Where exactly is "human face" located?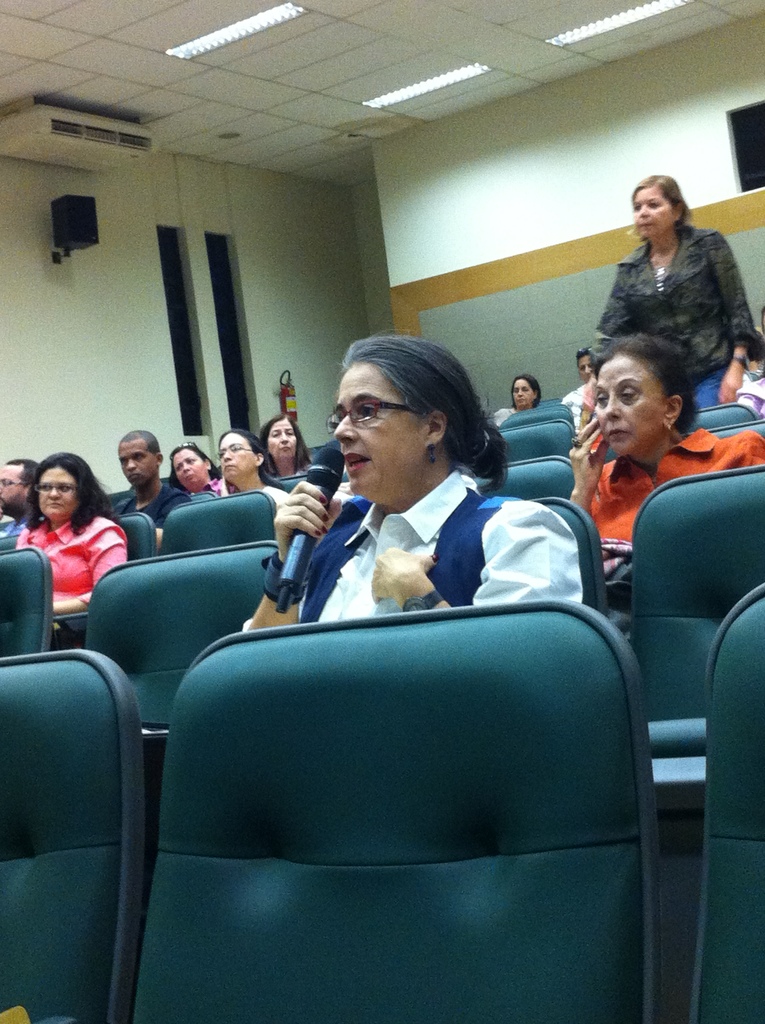
Its bounding box is bbox=(269, 418, 297, 460).
